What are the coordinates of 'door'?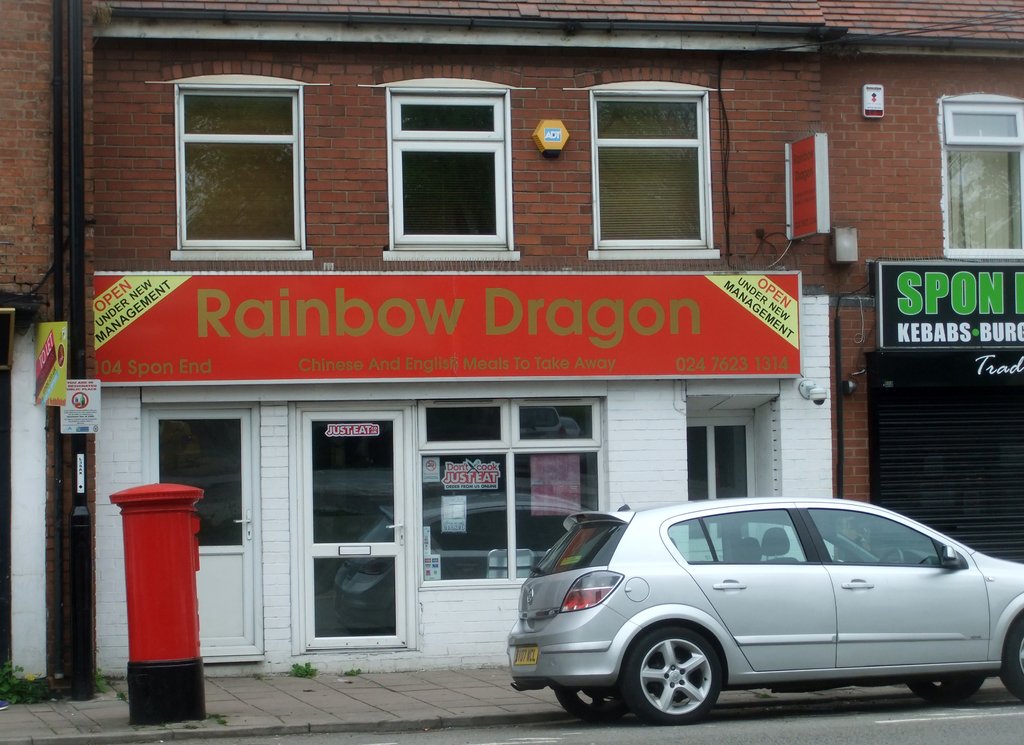
148 408 259 648.
